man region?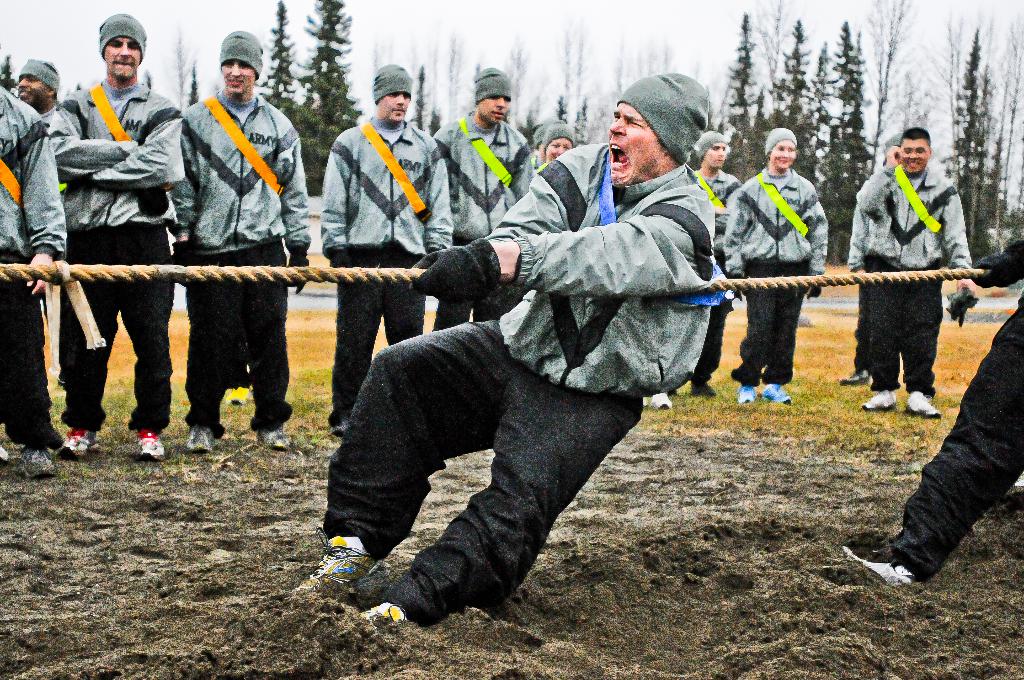
bbox(855, 125, 973, 417)
